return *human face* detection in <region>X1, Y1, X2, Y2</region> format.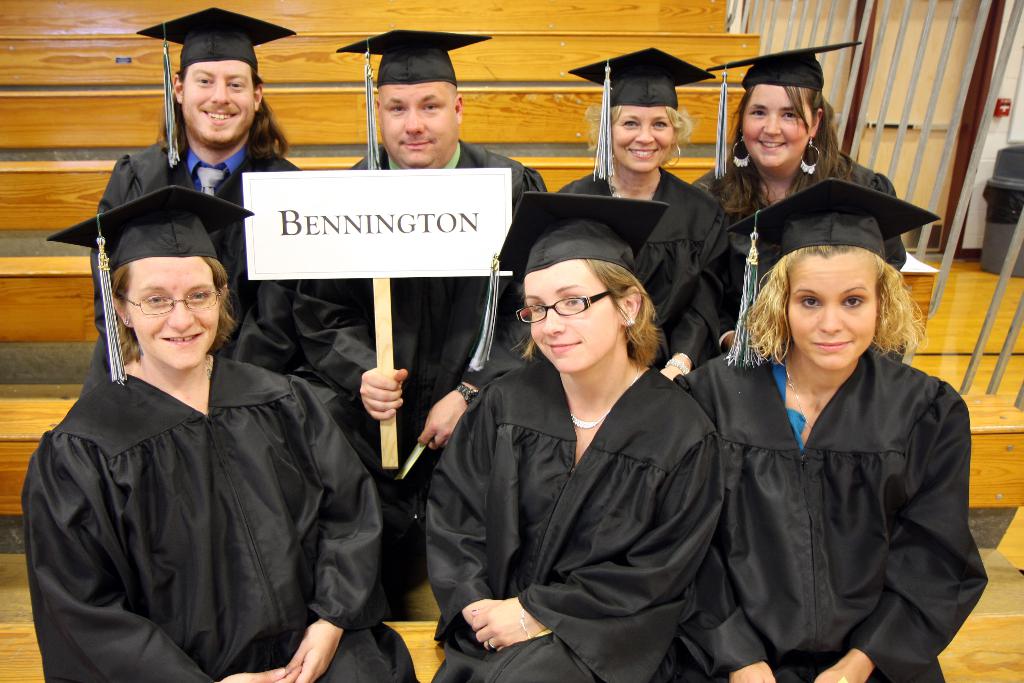
<region>789, 254, 879, 368</region>.
